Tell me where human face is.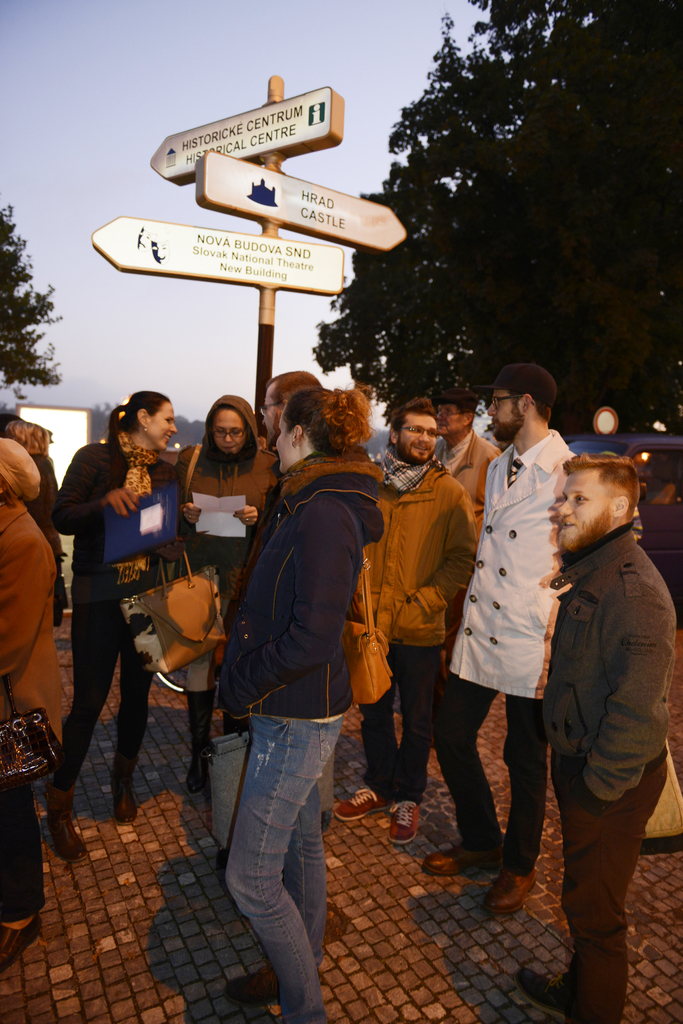
human face is at crop(433, 400, 465, 445).
